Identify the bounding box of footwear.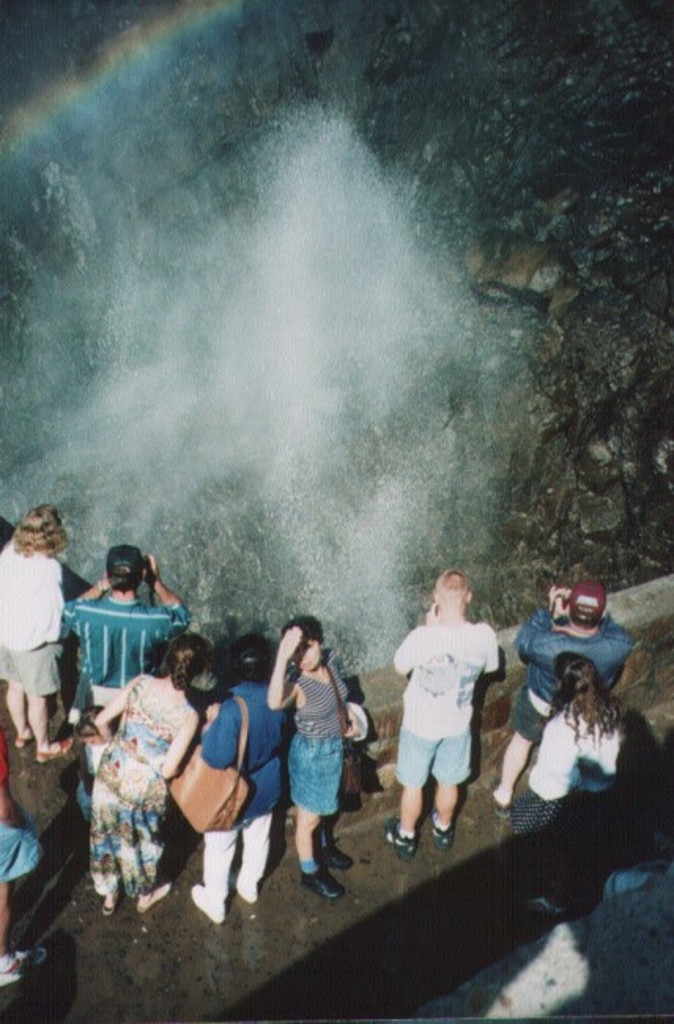
[191,877,222,923].
